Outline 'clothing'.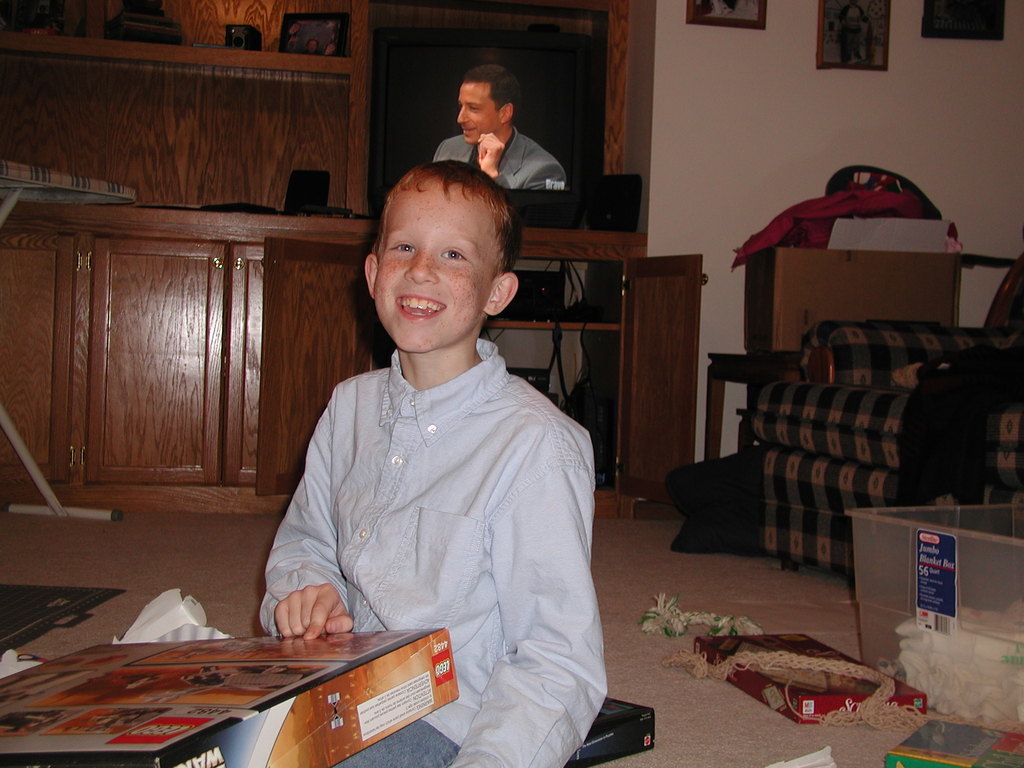
Outline: x1=435, y1=124, x2=567, y2=190.
